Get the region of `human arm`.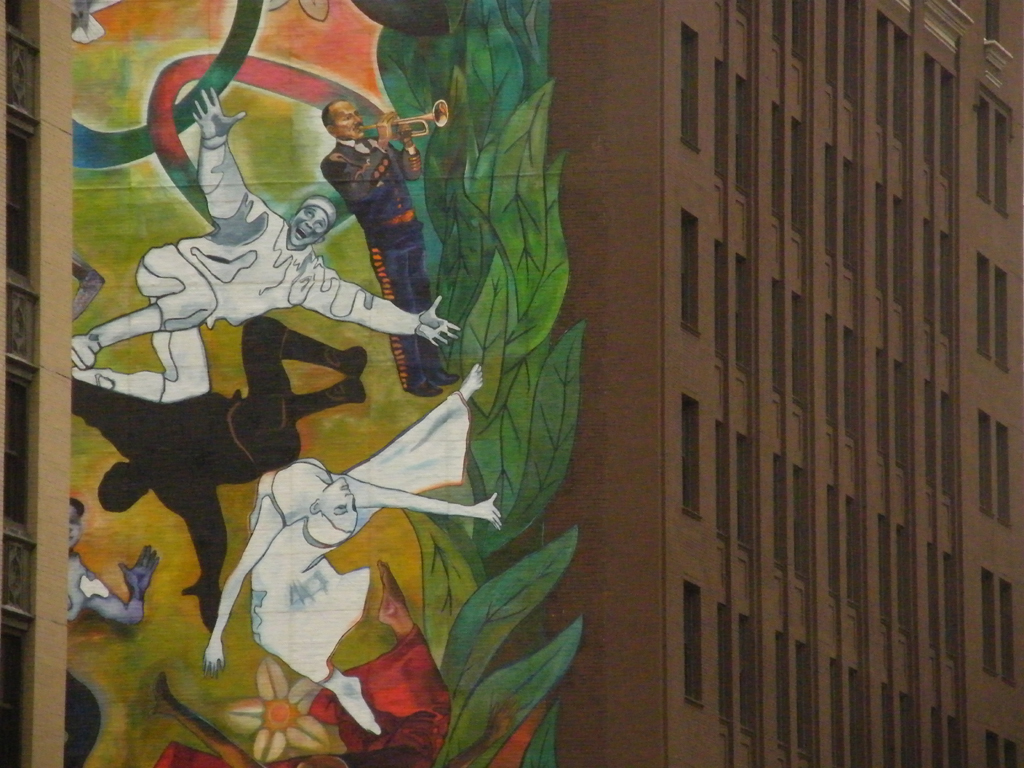
x1=184 y1=495 x2=226 y2=645.
